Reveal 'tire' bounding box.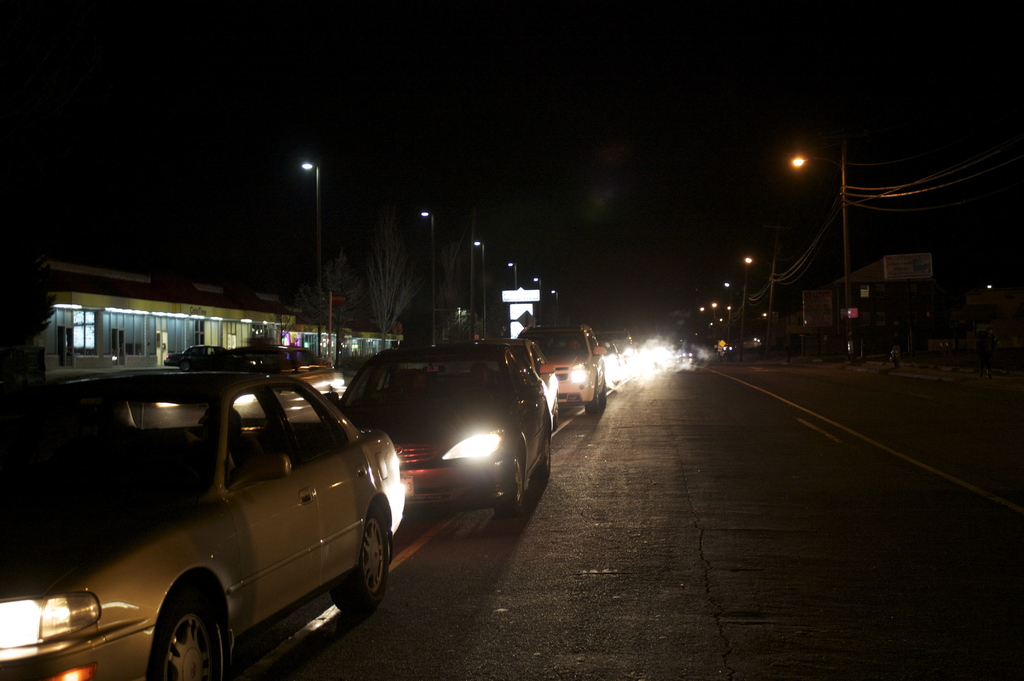
Revealed: 493:445:525:516.
